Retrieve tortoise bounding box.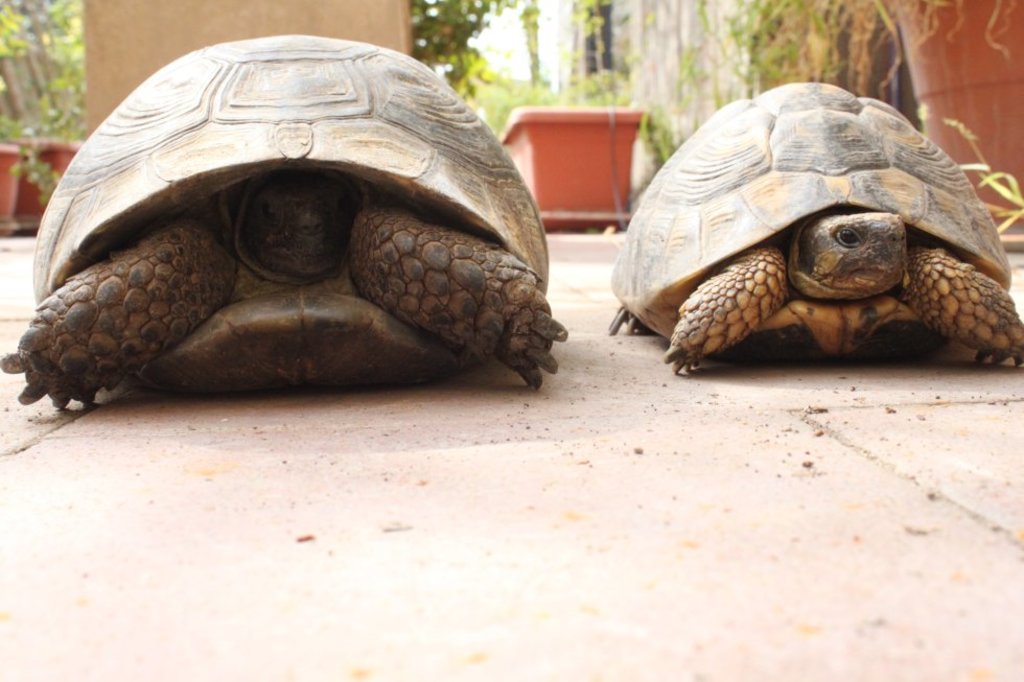
Bounding box: rect(0, 34, 572, 416).
